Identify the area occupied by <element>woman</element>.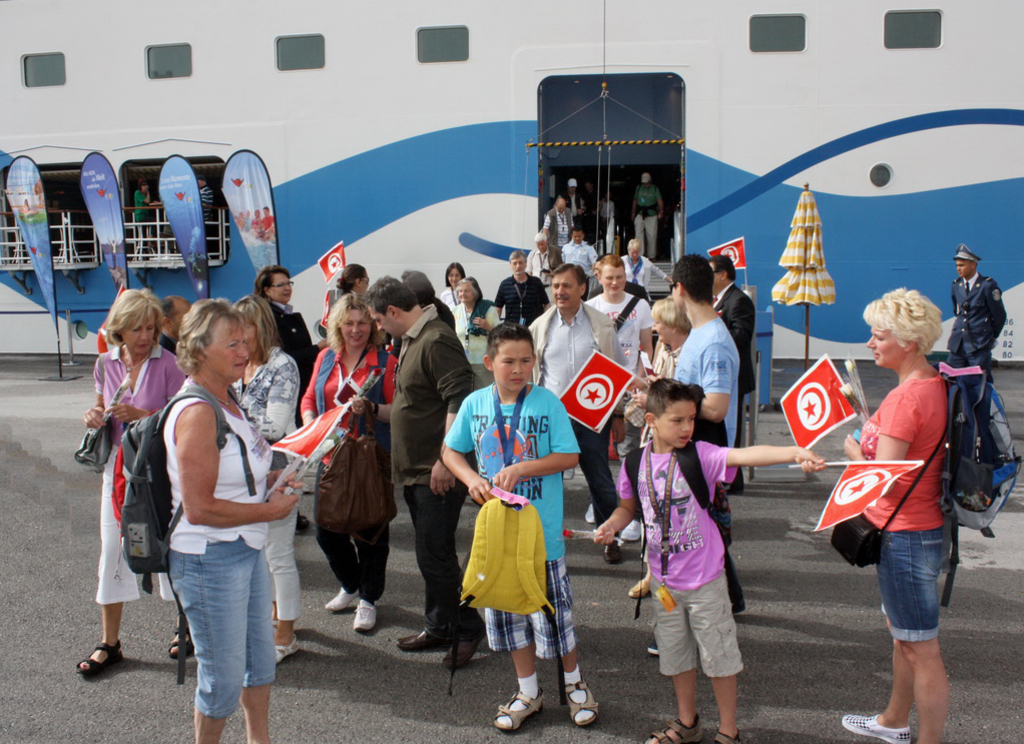
Area: l=303, t=297, r=403, b=620.
